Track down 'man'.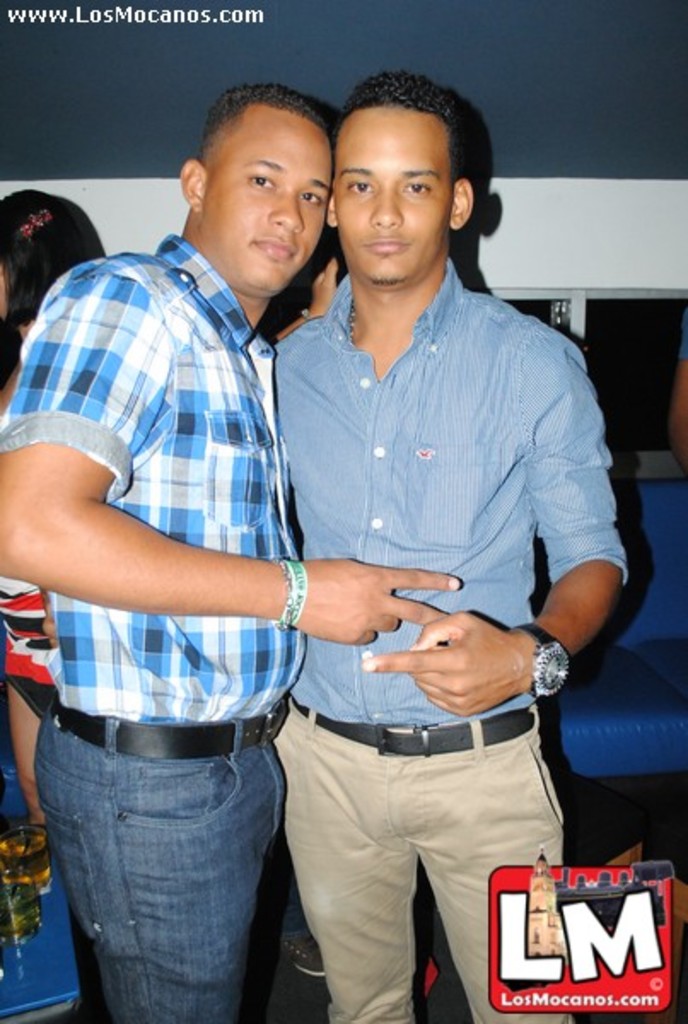
Tracked to {"left": 41, "top": 65, "right": 632, "bottom": 1022}.
